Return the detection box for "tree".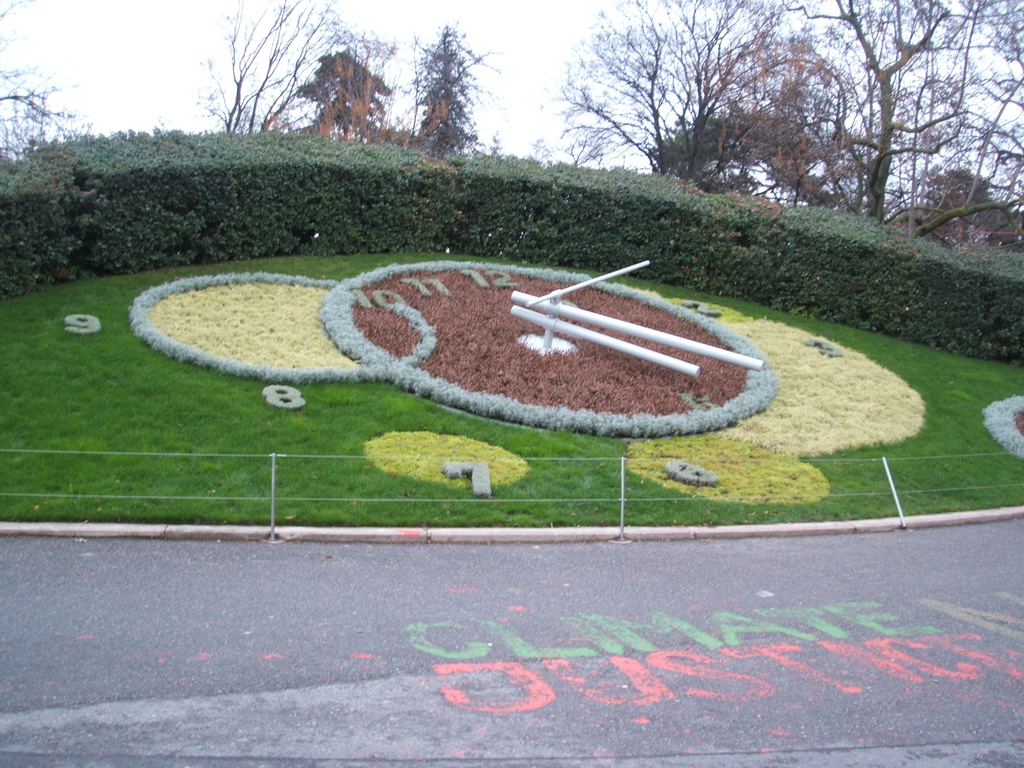
region(790, 0, 1023, 241).
